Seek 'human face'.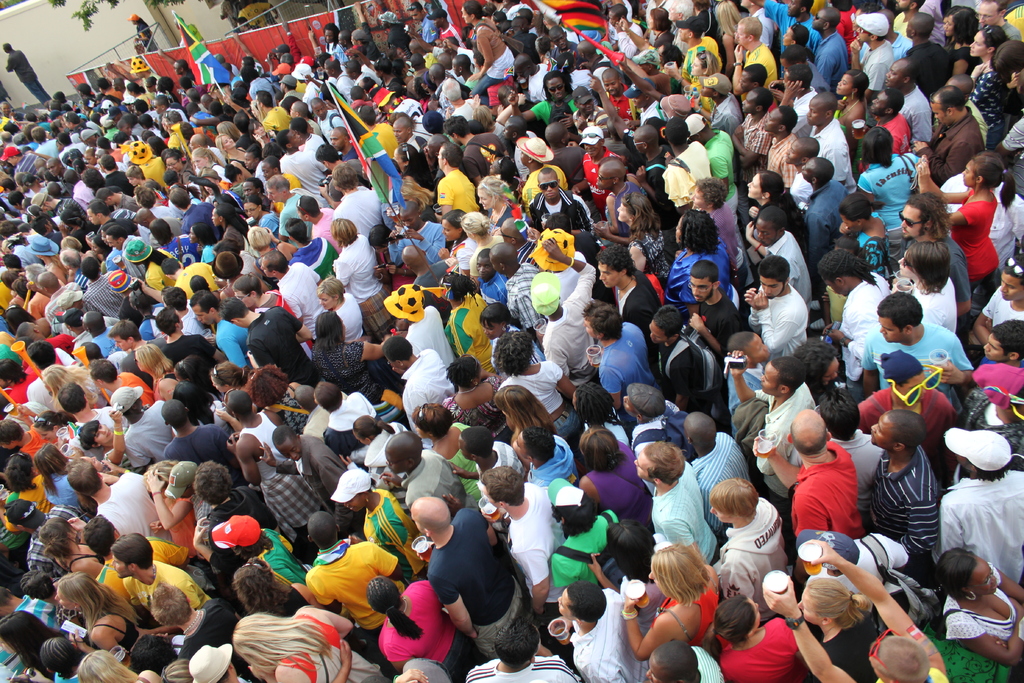
region(111, 552, 131, 580).
